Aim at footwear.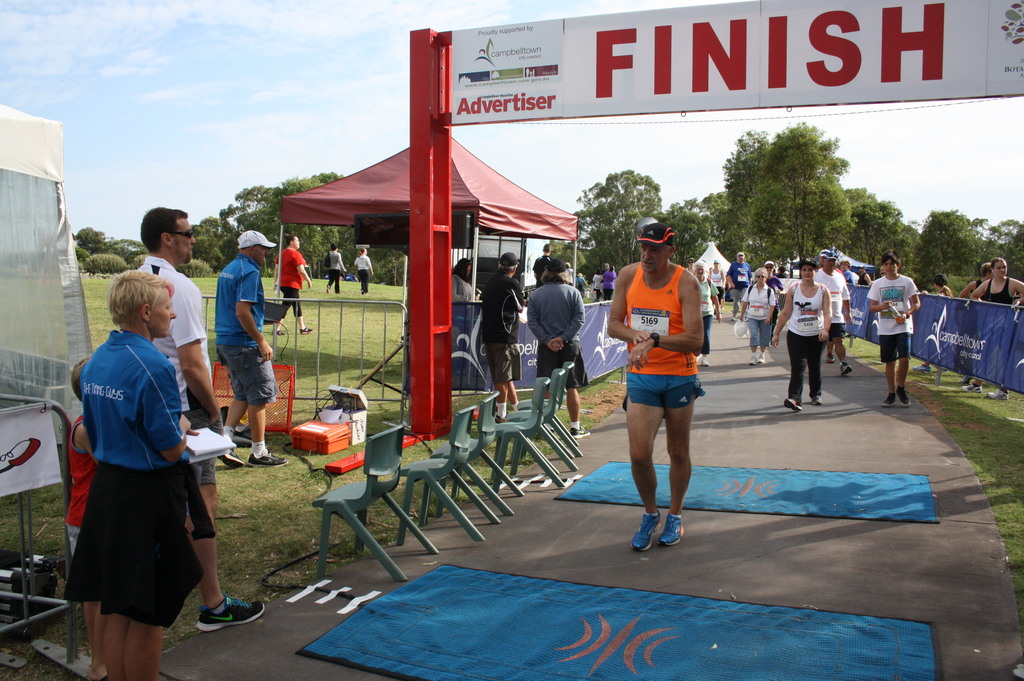
Aimed at [360, 291, 364, 296].
